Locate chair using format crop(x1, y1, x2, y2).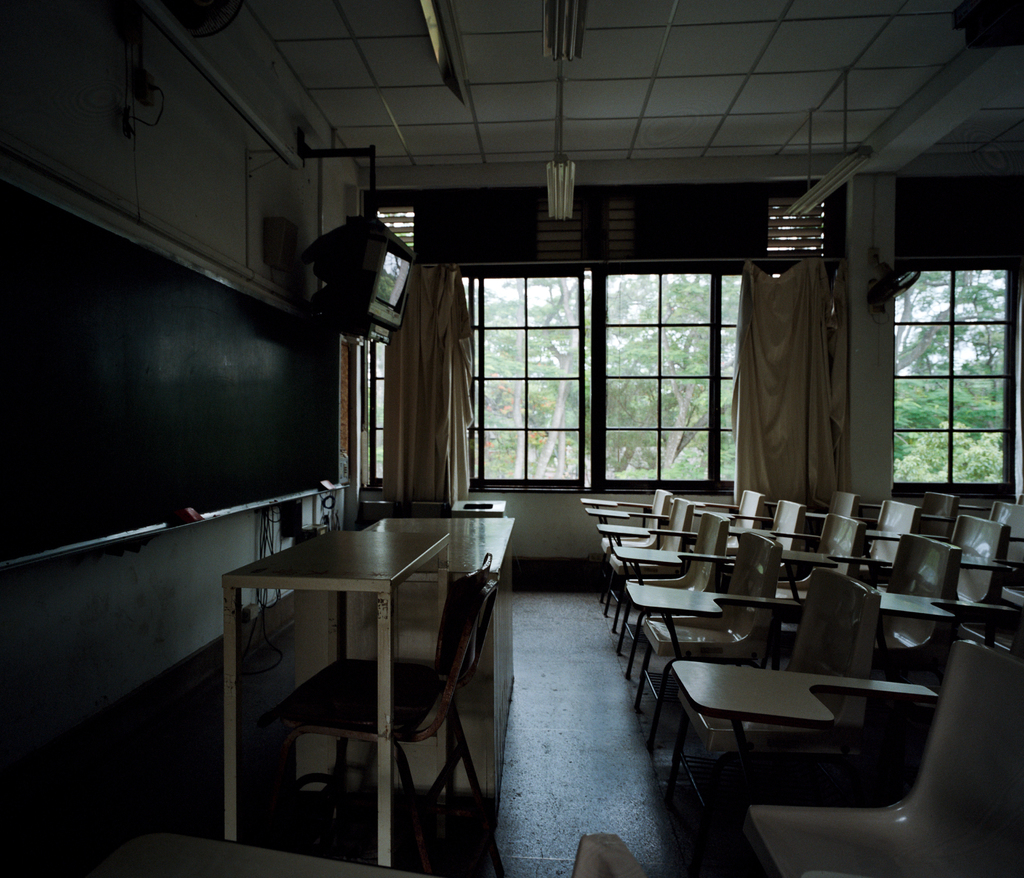
crop(254, 553, 508, 877).
